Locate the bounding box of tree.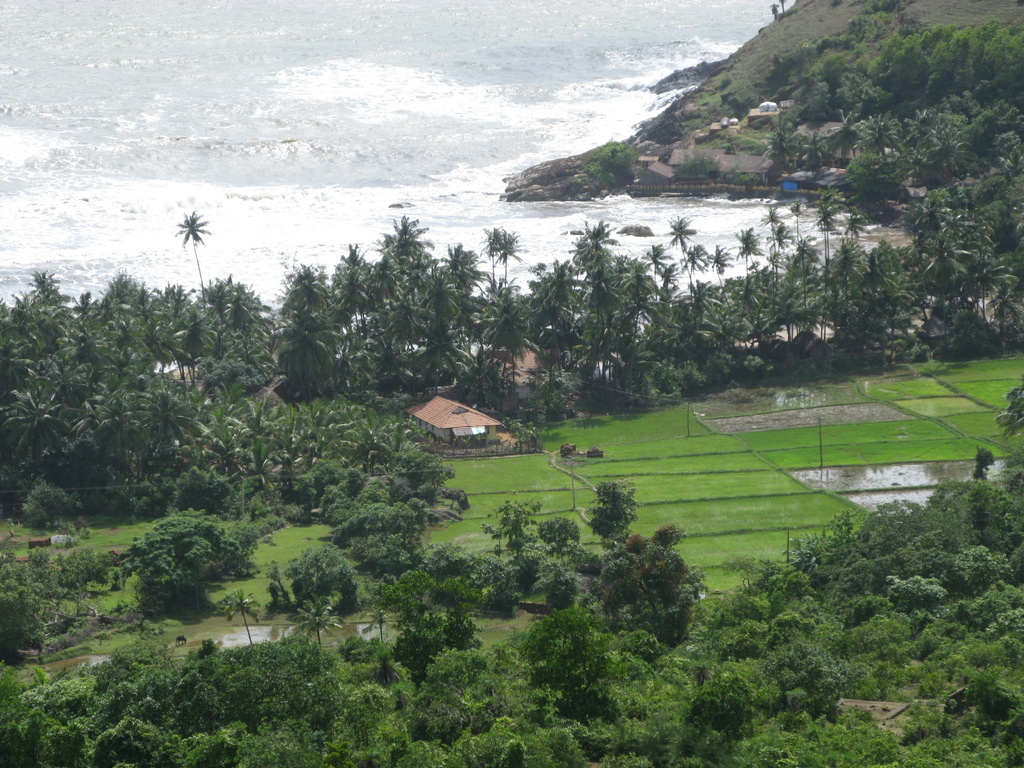
Bounding box: l=680, t=204, r=795, b=379.
